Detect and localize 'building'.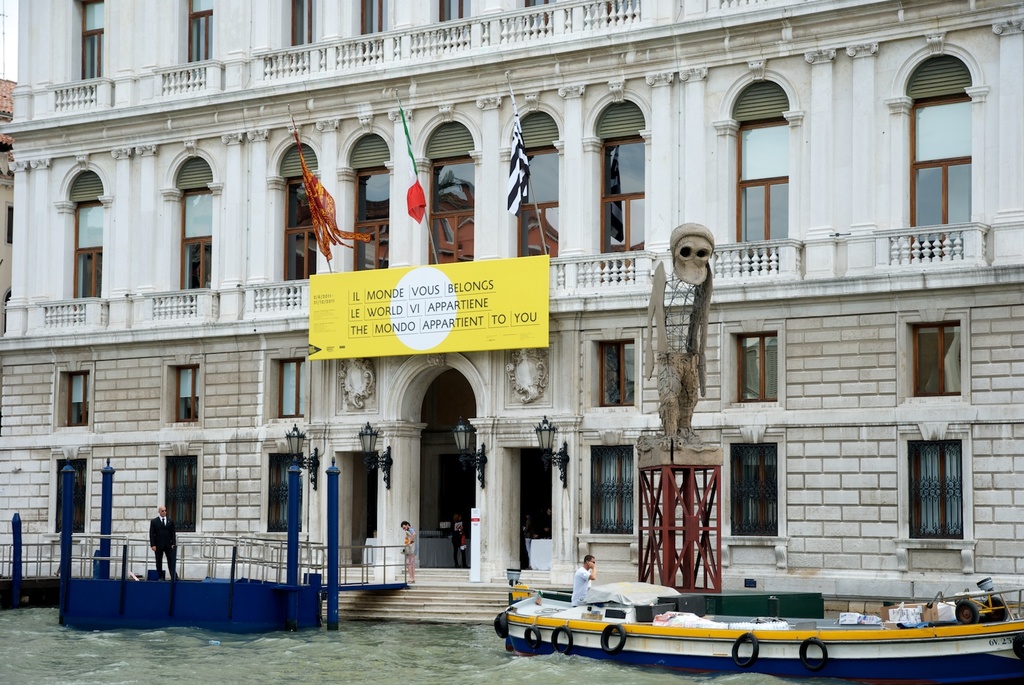
Localized at x1=0, y1=0, x2=1023, y2=622.
